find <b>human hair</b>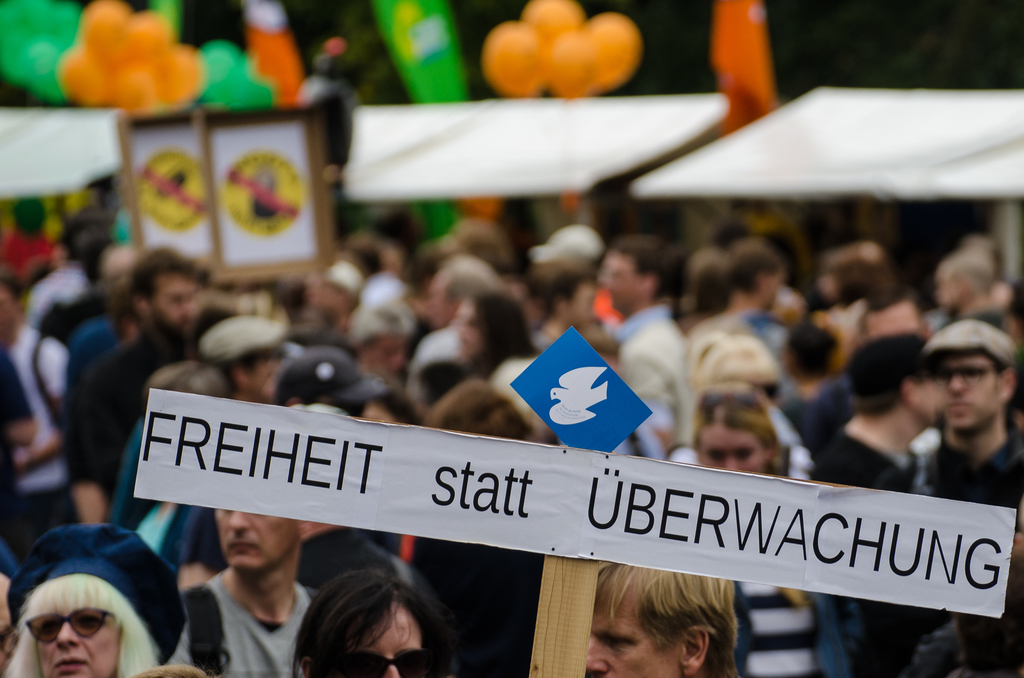
<box>126,247,213,325</box>
